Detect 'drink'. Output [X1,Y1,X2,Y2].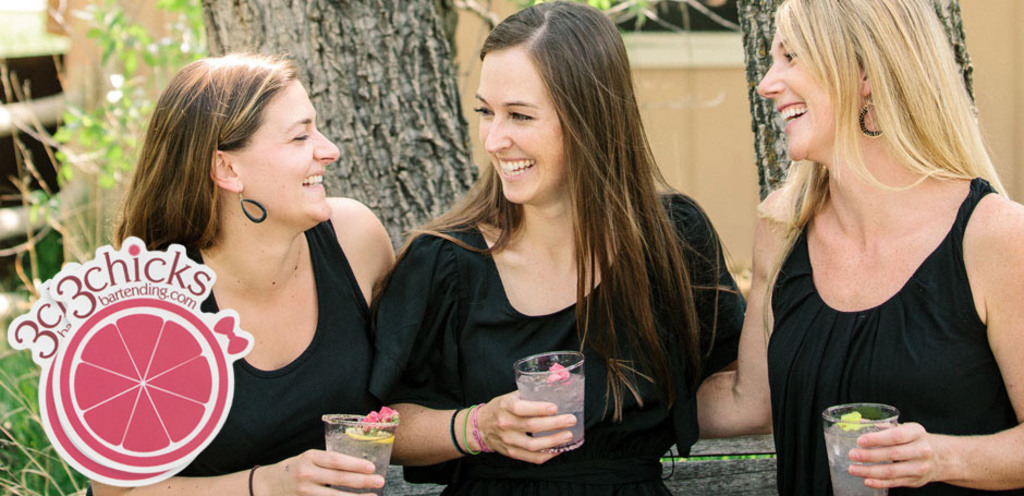
[324,430,394,495].
